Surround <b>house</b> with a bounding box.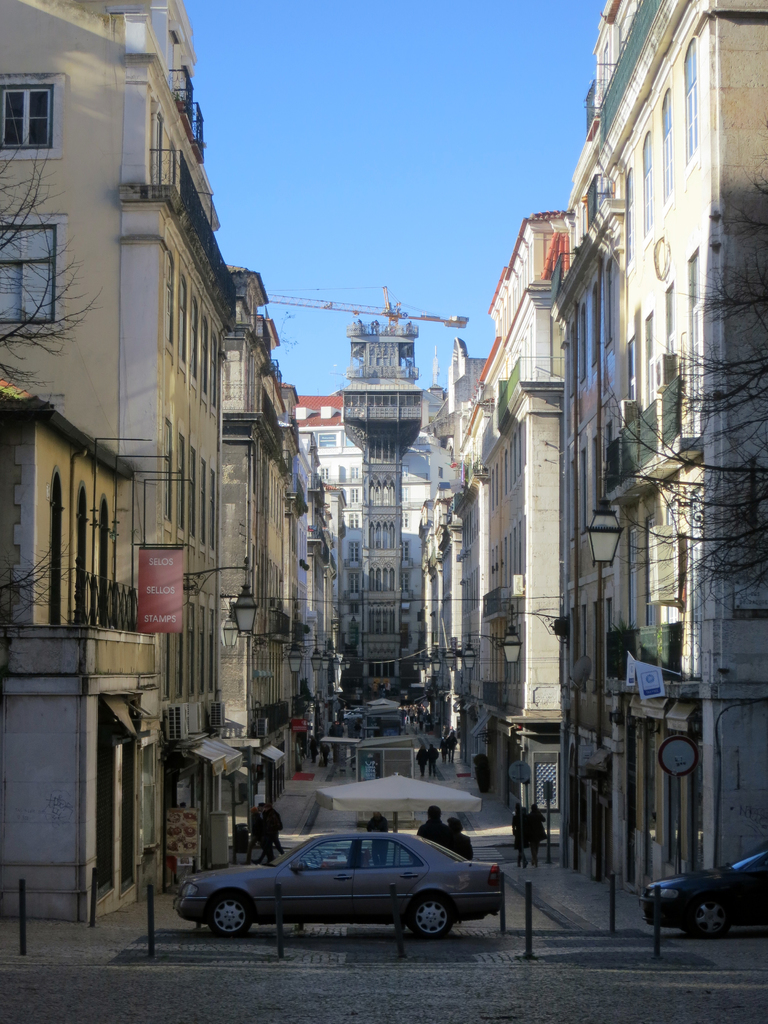
[x1=0, y1=0, x2=225, y2=922].
